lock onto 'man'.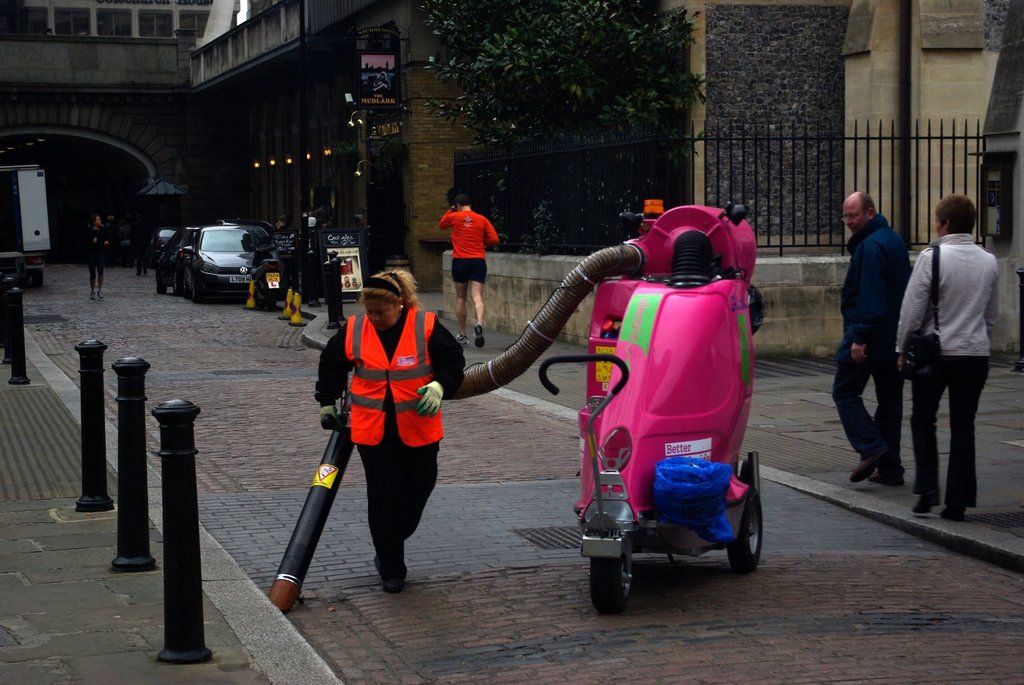
Locked: detection(434, 190, 509, 355).
